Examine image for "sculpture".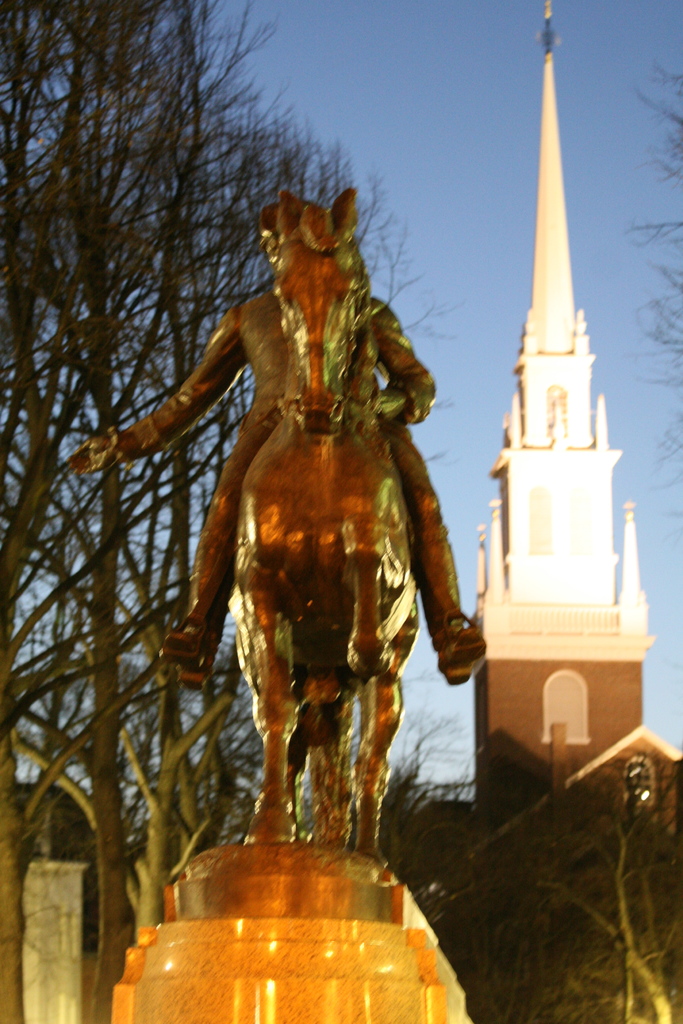
Examination result: crop(134, 180, 483, 920).
